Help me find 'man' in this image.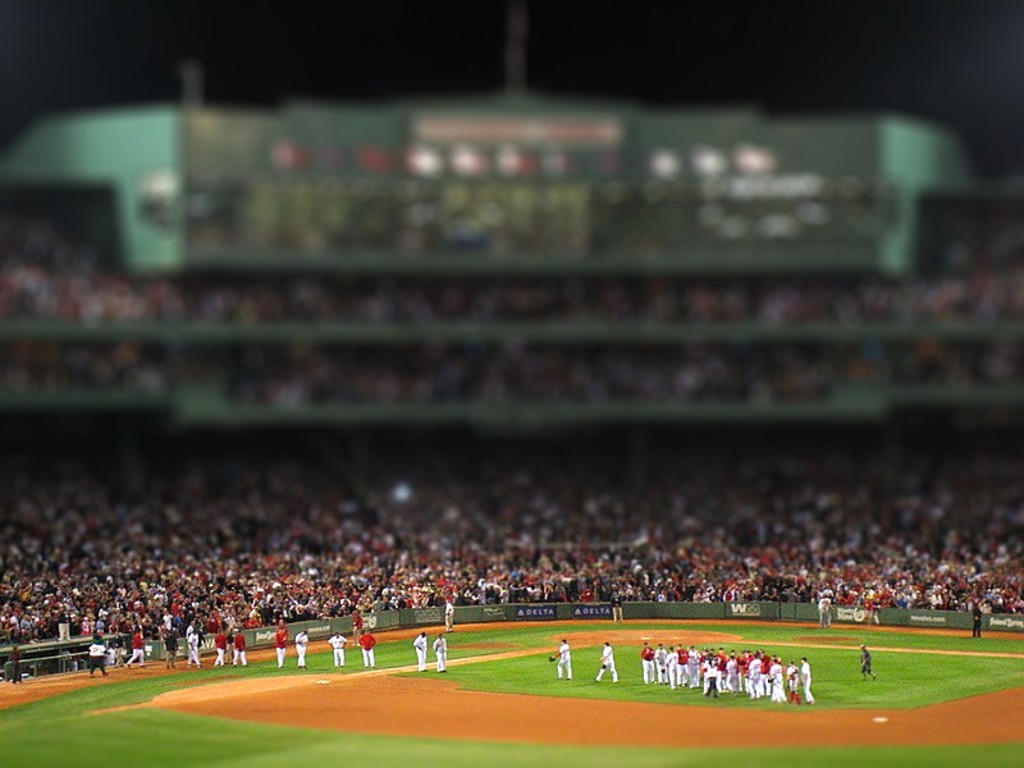
Found it: (x1=274, y1=625, x2=289, y2=668).
